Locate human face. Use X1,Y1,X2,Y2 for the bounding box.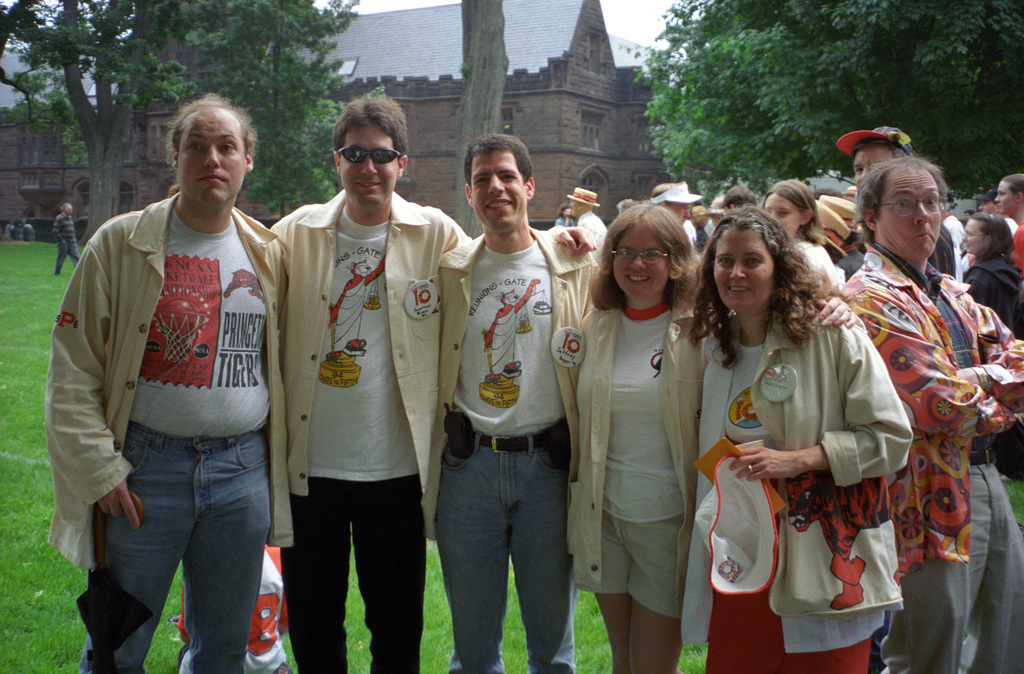
880,178,938,258.
